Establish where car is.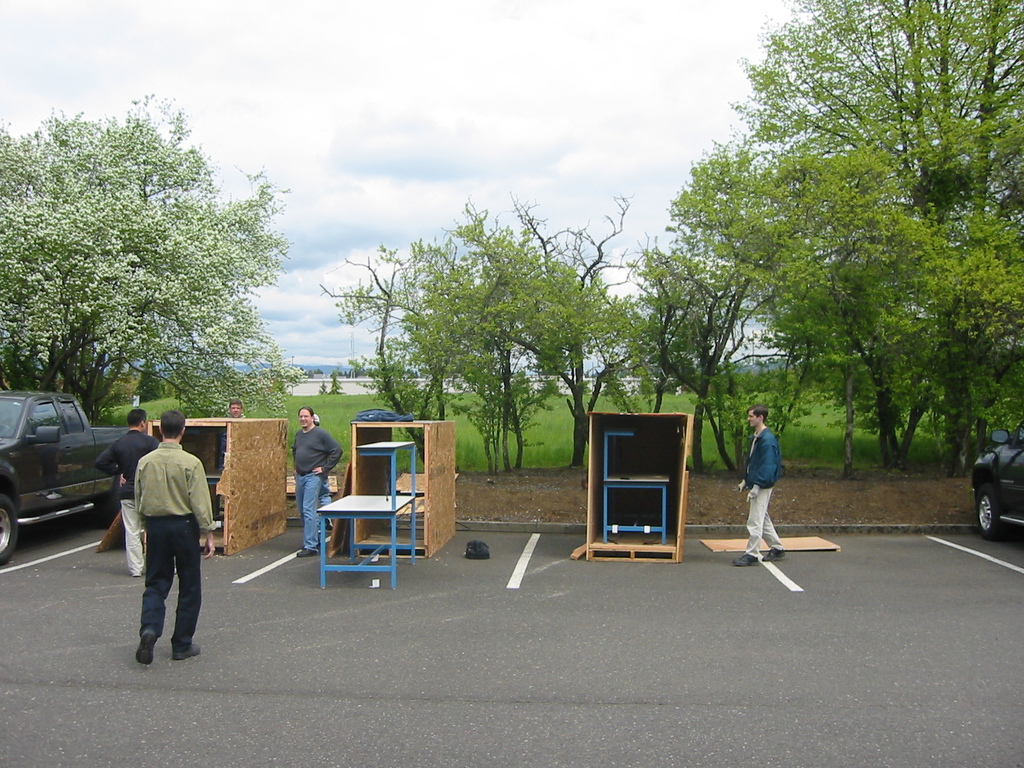
Established at (left=967, top=419, right=1023, bottom=541).
